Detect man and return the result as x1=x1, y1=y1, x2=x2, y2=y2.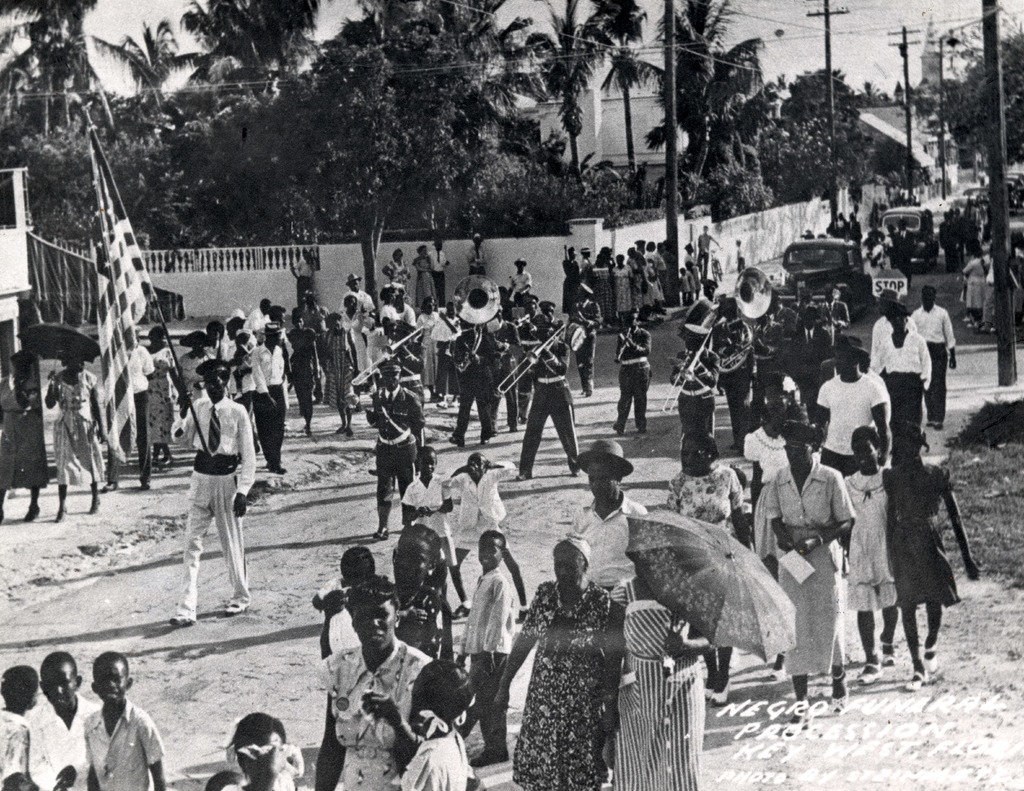
x1=869, y1=291, x2=895, y2=366.
